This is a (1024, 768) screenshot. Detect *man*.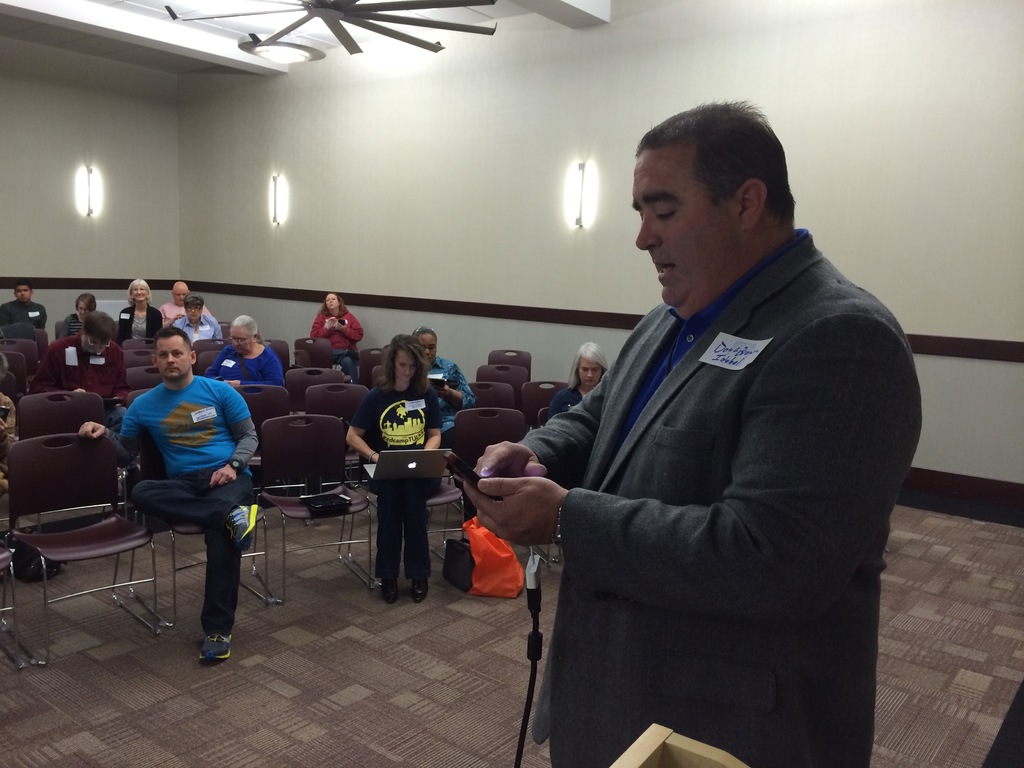
78, 327, 265, 666.
